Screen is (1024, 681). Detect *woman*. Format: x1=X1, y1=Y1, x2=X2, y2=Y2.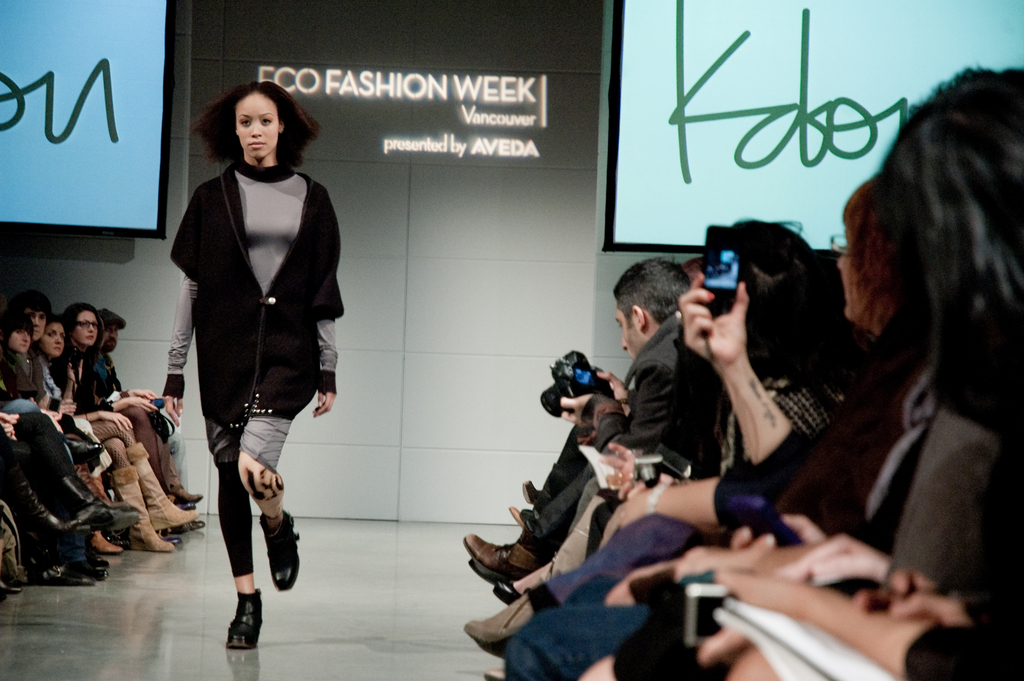
x1=492, y1=172, x2=950, y2=680.
